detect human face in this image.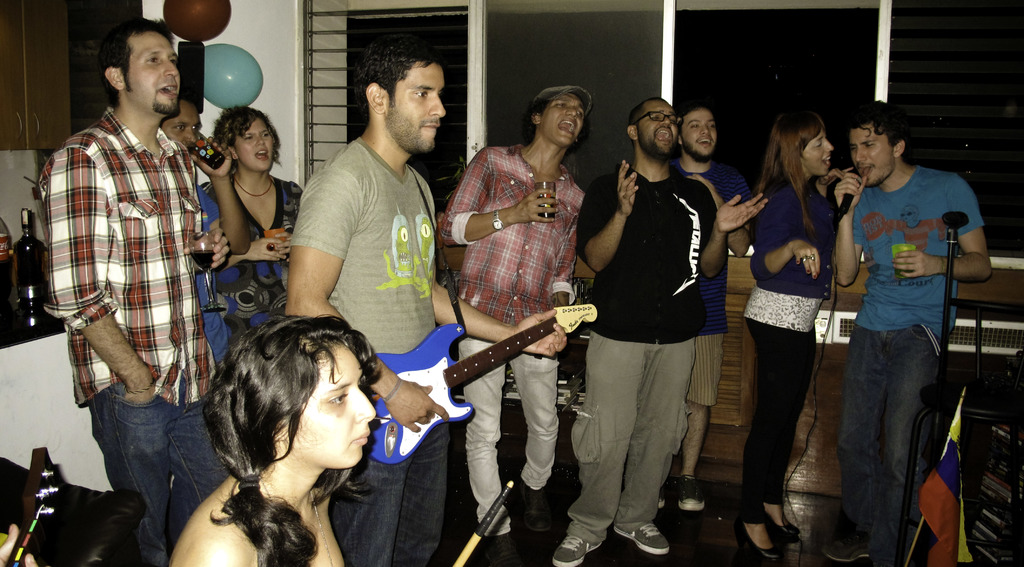
Detection: rect(234, 117, 275, 172).
